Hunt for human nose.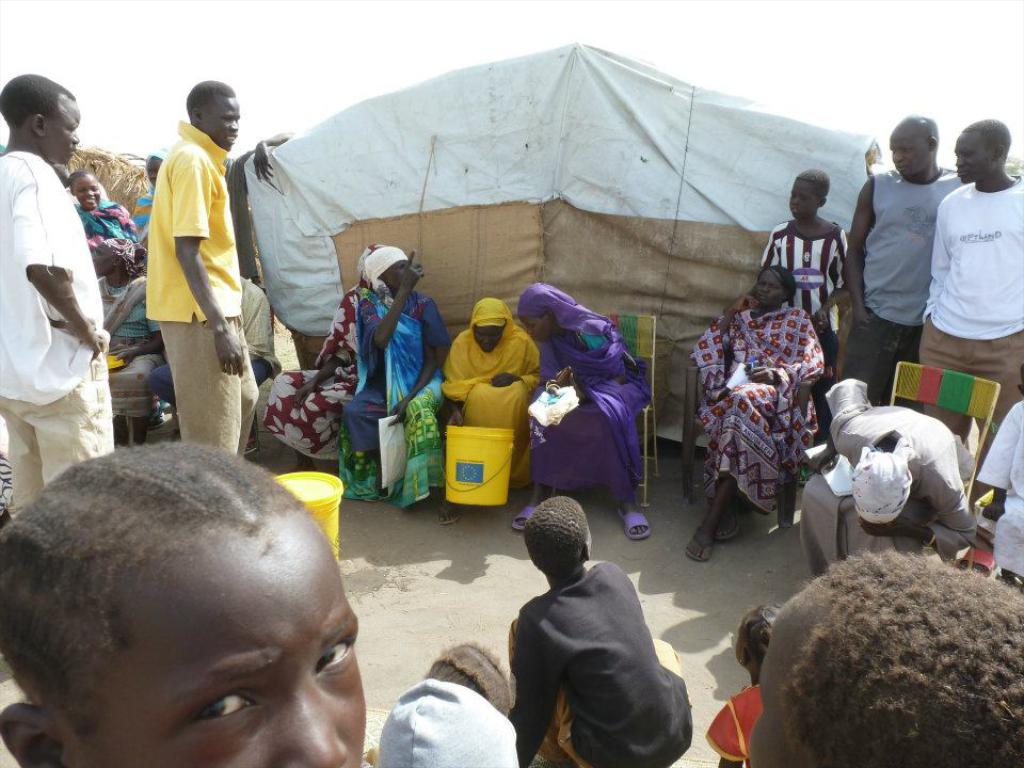
Hunted down at <region>281, 669, 349, 766</region>.
